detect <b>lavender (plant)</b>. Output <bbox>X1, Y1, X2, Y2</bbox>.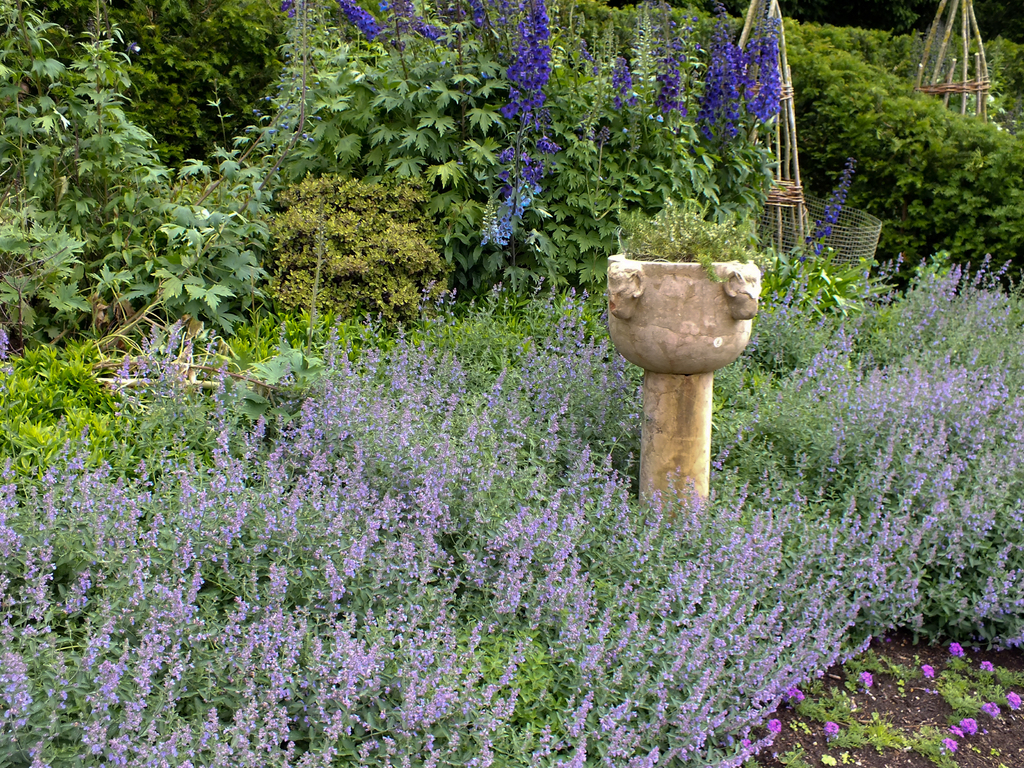
<bbox>492, 0, 573, 252</bbox>.
